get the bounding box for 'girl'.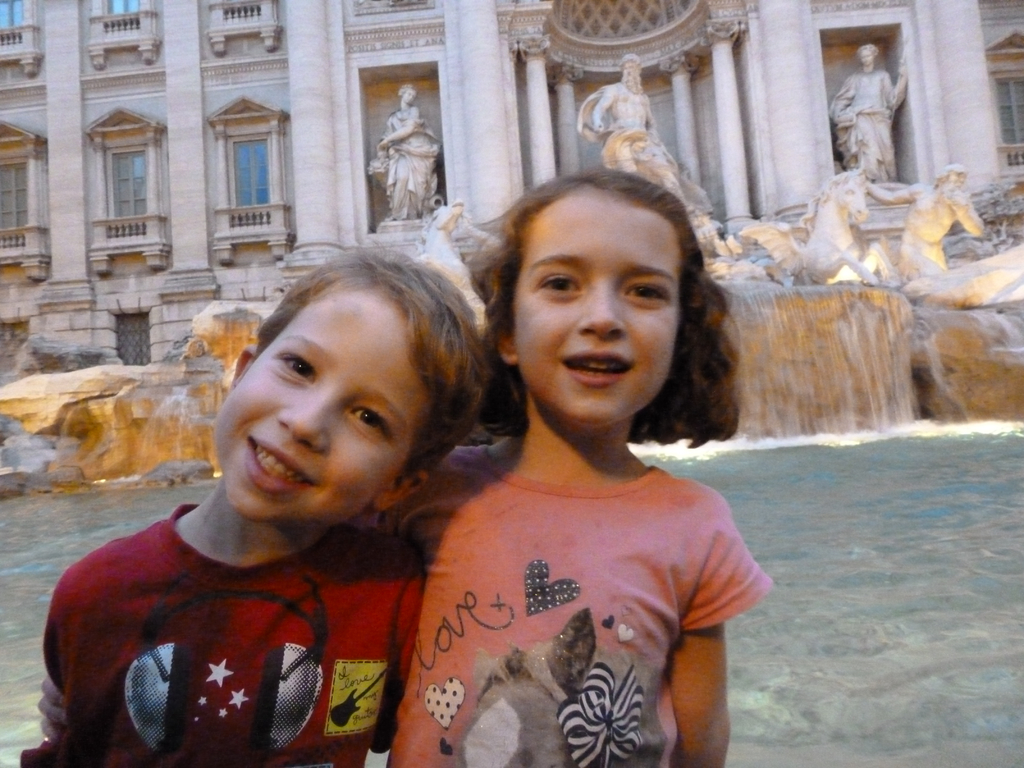
<region>368, 80, 438, 221</region>.
